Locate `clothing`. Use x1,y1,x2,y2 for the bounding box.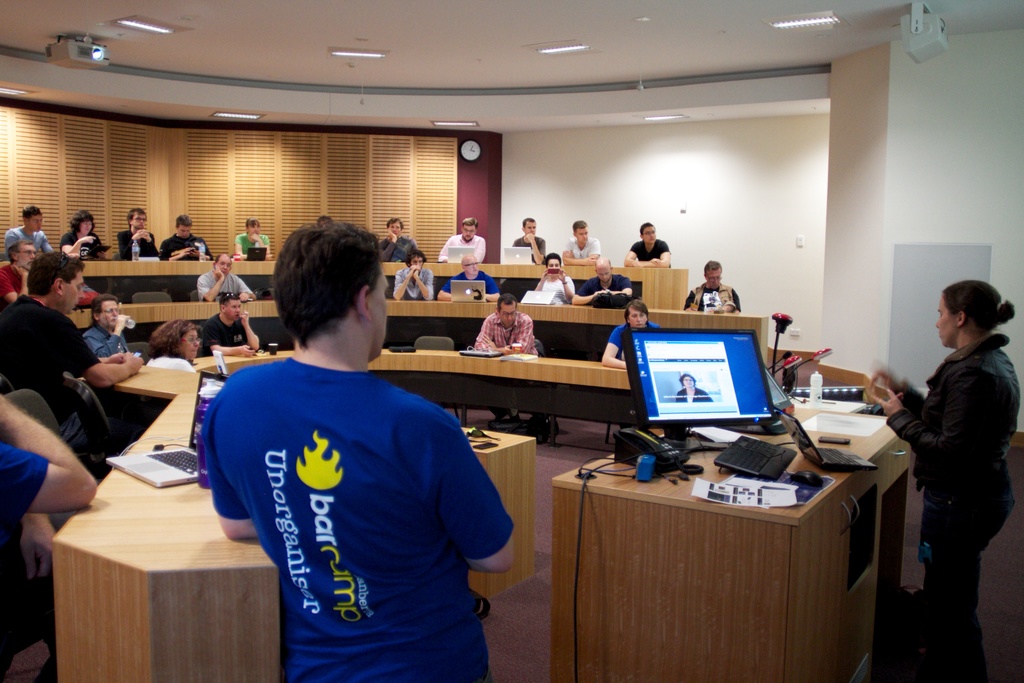
0,262,26,293.
